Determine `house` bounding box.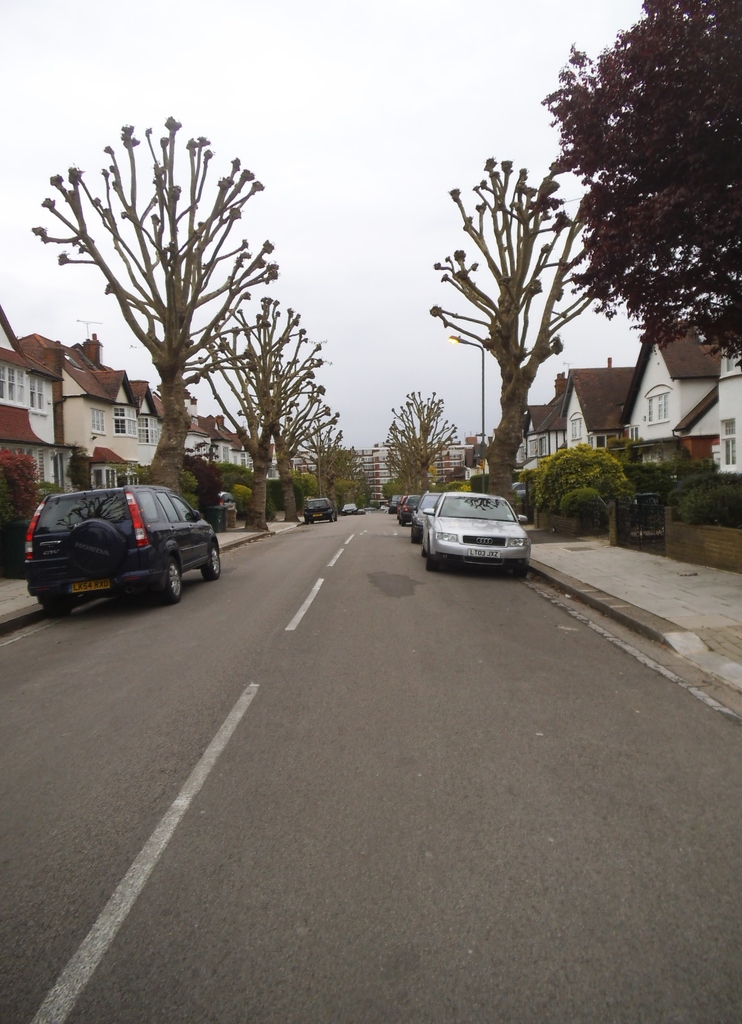
Determined: left=338, top=444, right=464, bottom=512.
